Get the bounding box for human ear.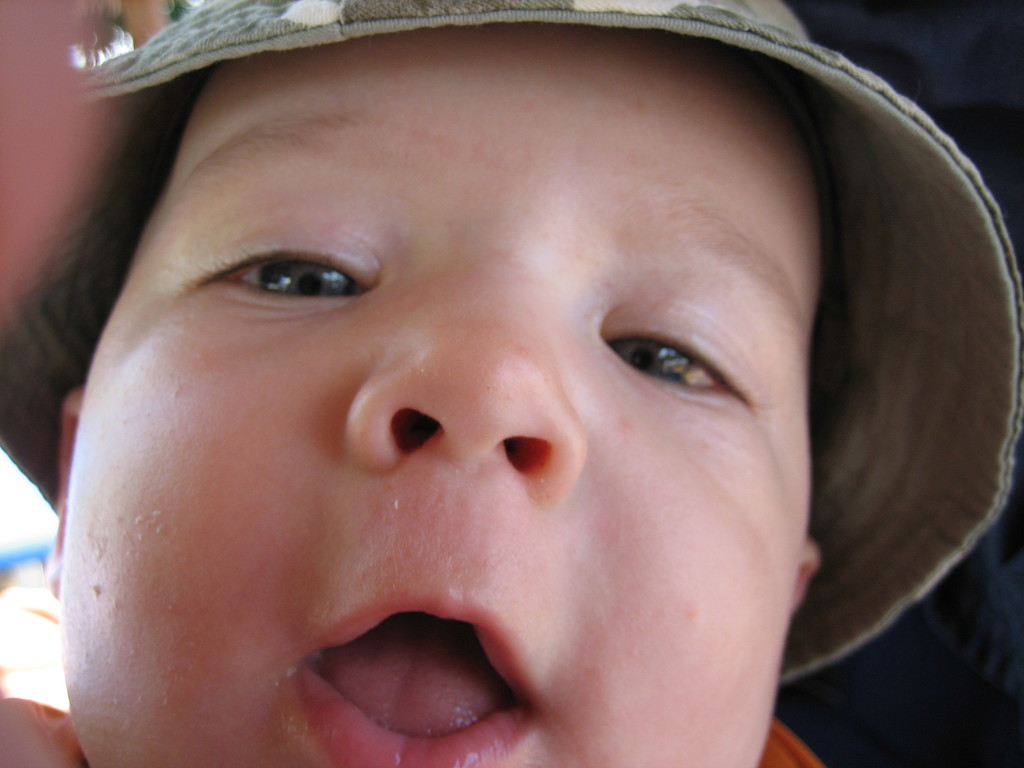
{"left": 46, "top": 394, "right": 79, "bottom": 596}.
